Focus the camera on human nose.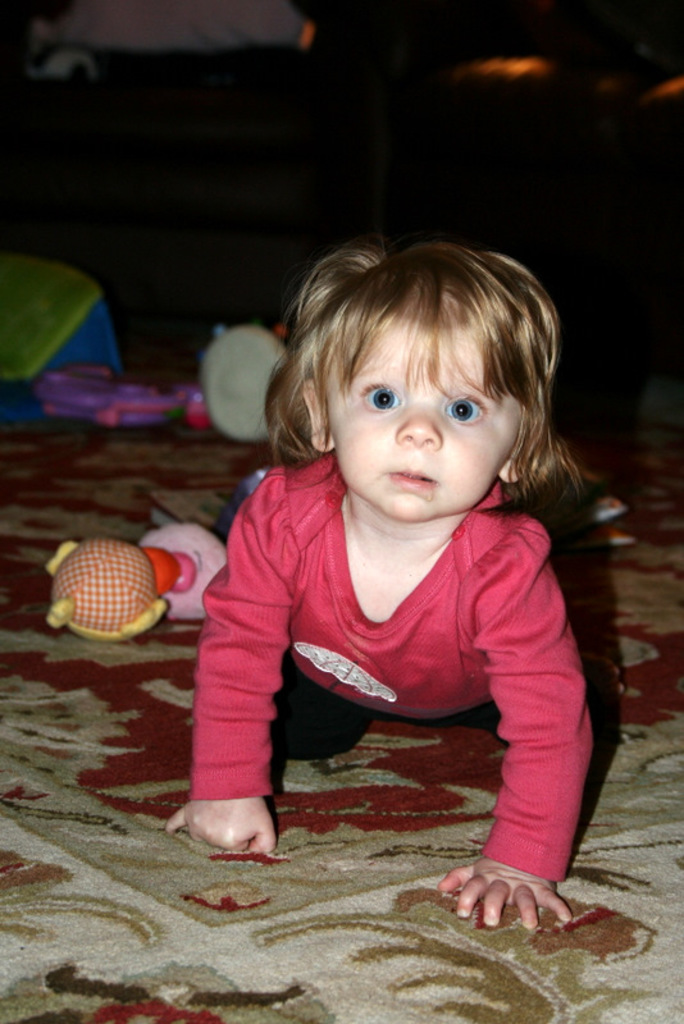
Focus region: 392:390:446:448.
